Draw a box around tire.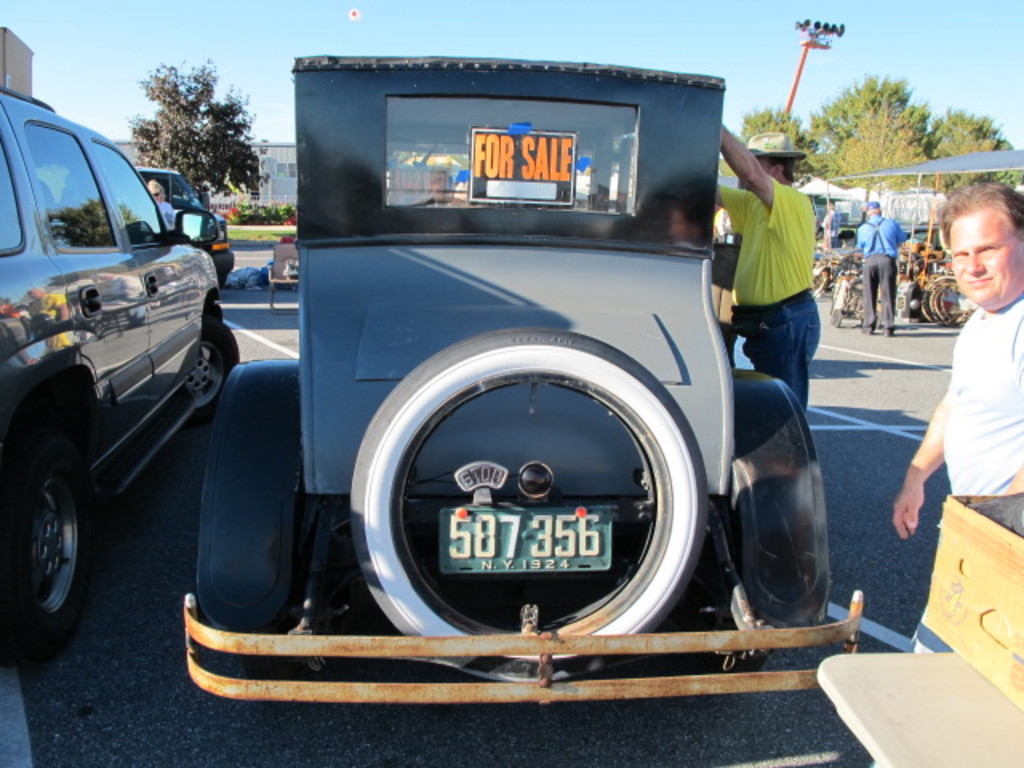
<bbox>702, 352, 837, 669</bbox>.
